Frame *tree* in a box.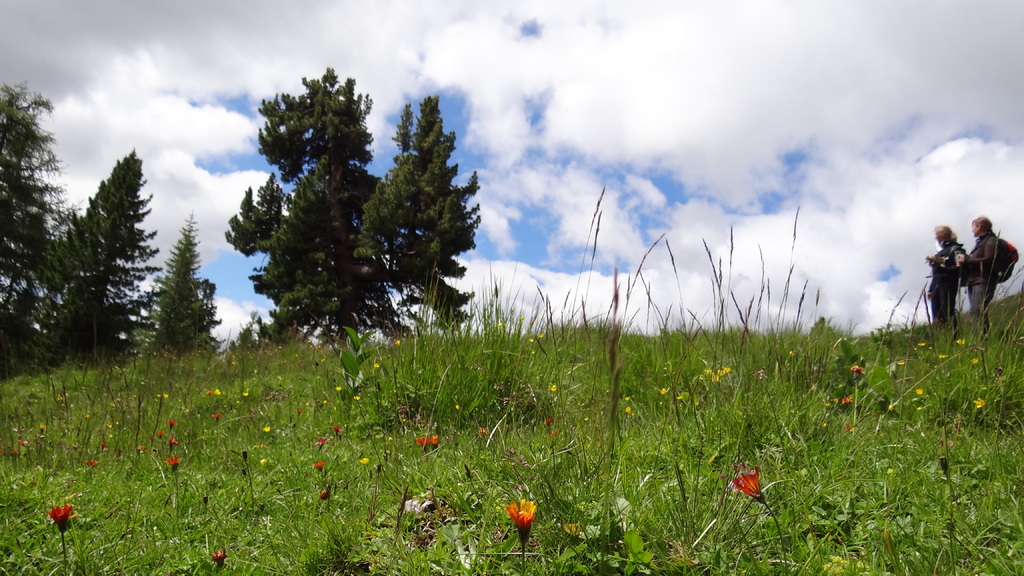
{"x1": 54, "y1": 149, "x2": 162, "y2": 365}.
